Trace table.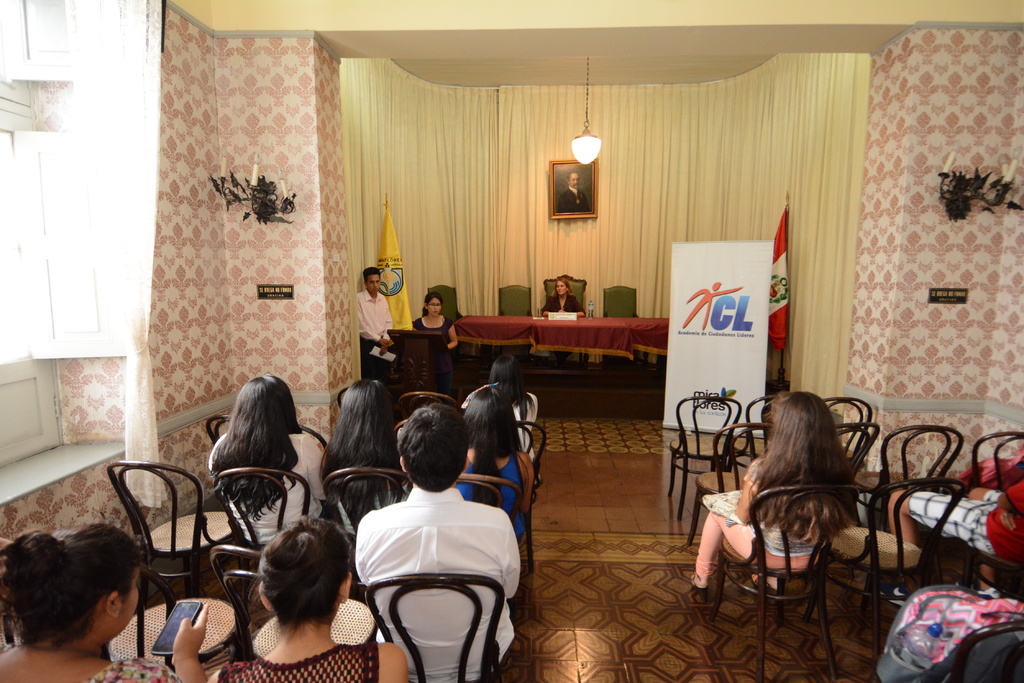
Traced to (x1=452, y1=313, x2=534, y2=367).
